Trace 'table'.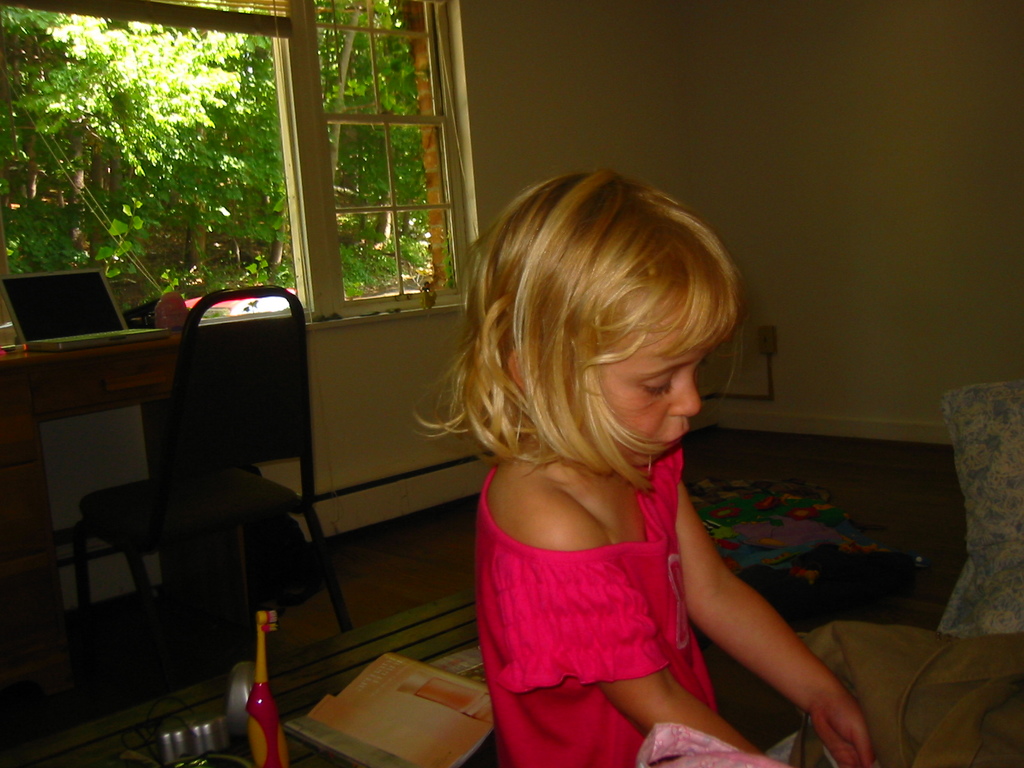
Traced to [x1=14, y1=319, x2=311, y2=691].
